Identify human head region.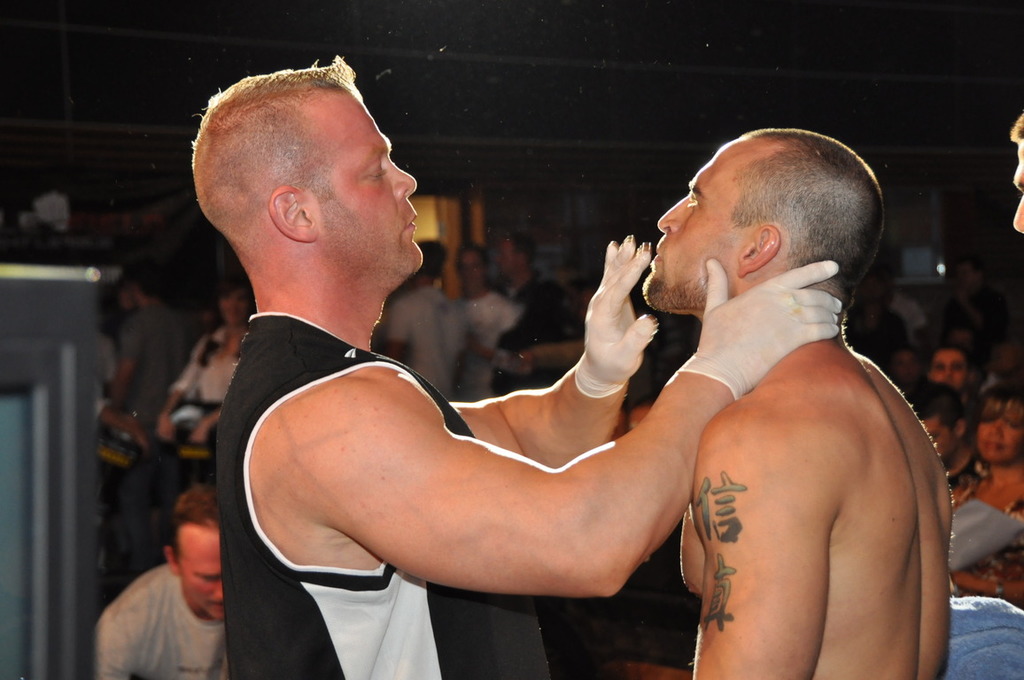
Region: [163,483,225,621].
